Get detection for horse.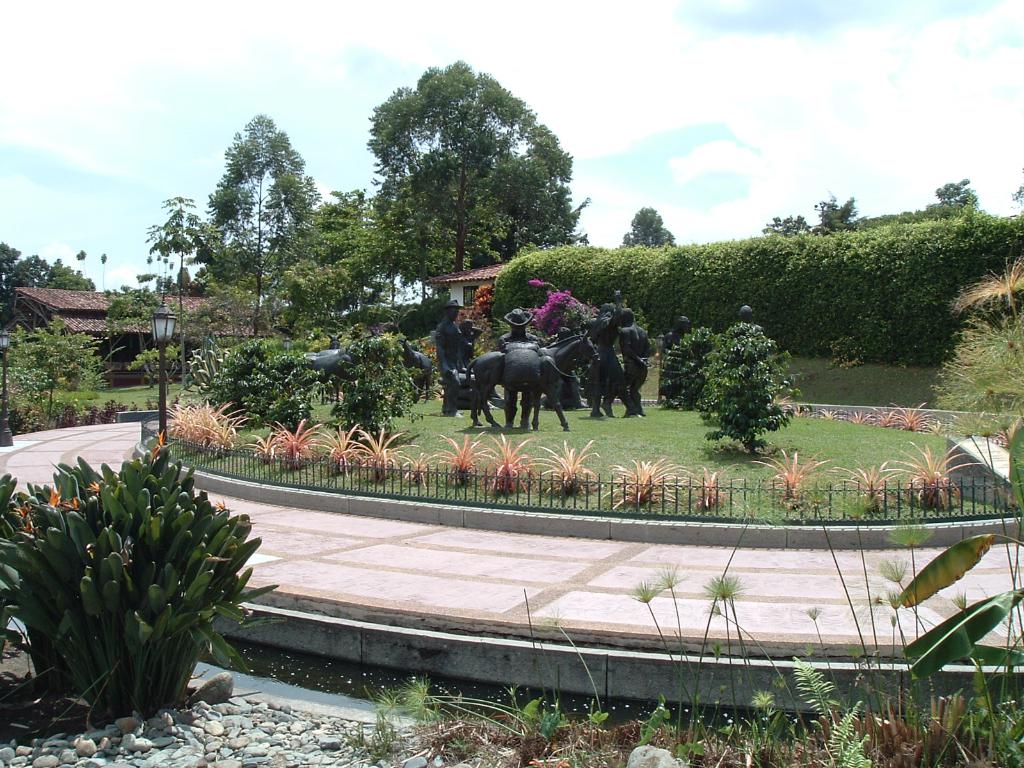
Detection: (463,330,599,435).
